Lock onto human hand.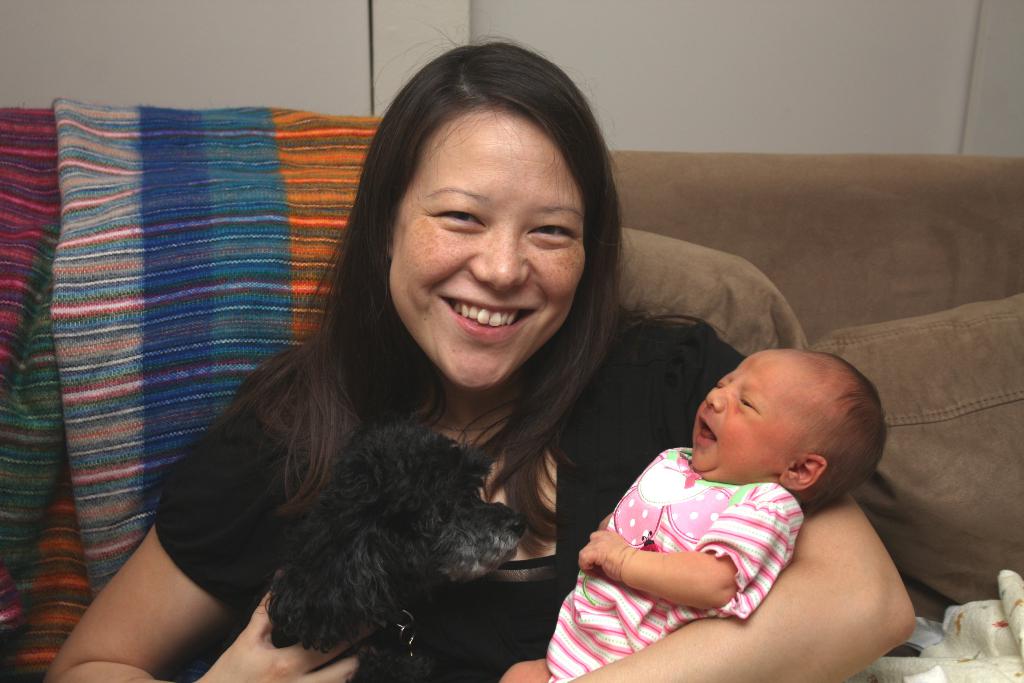
Locked: (left=573, top=523, right=650, bottom=598).
